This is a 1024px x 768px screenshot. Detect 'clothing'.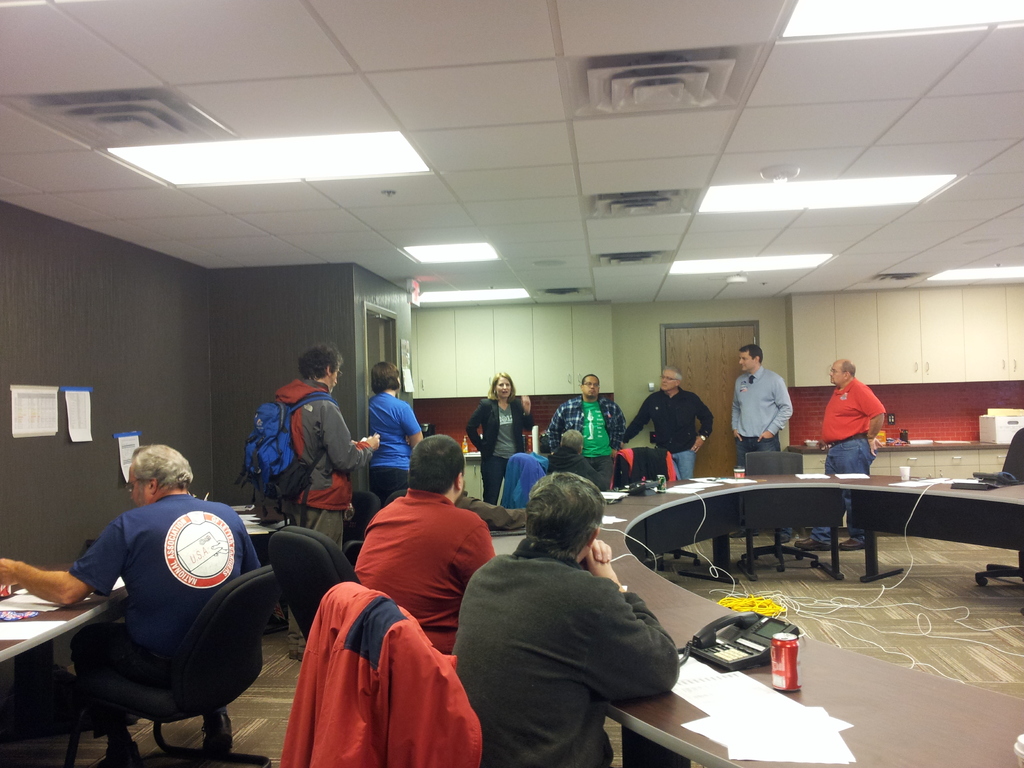
l=363, t=392, r=421, b=506.
